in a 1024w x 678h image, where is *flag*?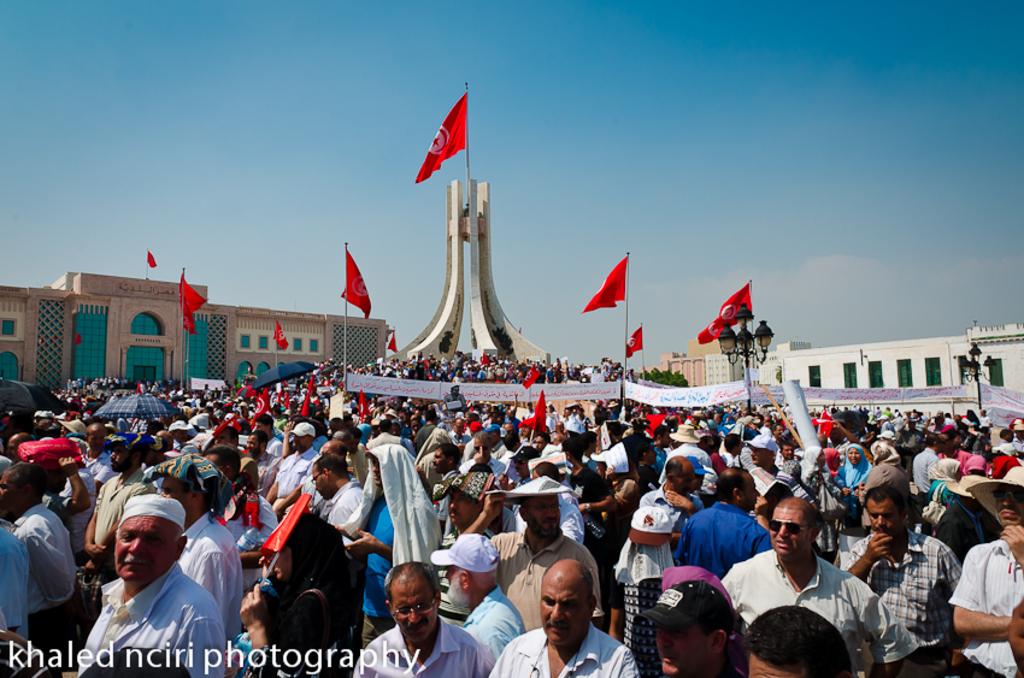
x1=298 y1=402 x2=308 y2=426.
